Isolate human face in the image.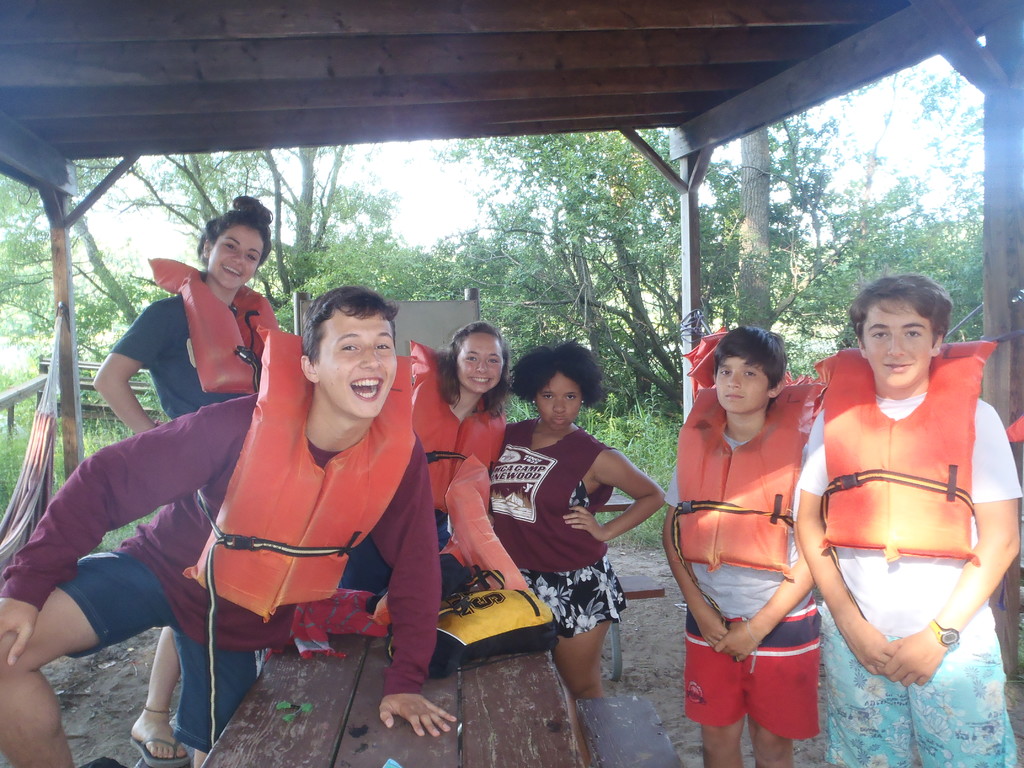
Isolated region: pyautogui.locateOnScreen(208, 220, 260, 290).
